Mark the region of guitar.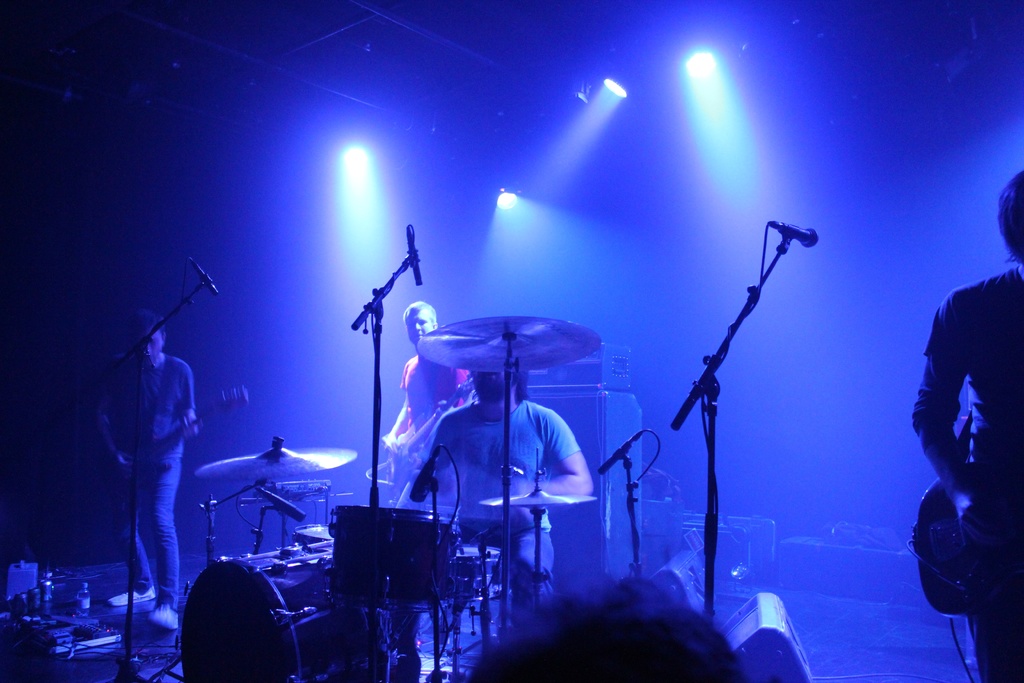
Region: locate(387, 386, 476, 470).
